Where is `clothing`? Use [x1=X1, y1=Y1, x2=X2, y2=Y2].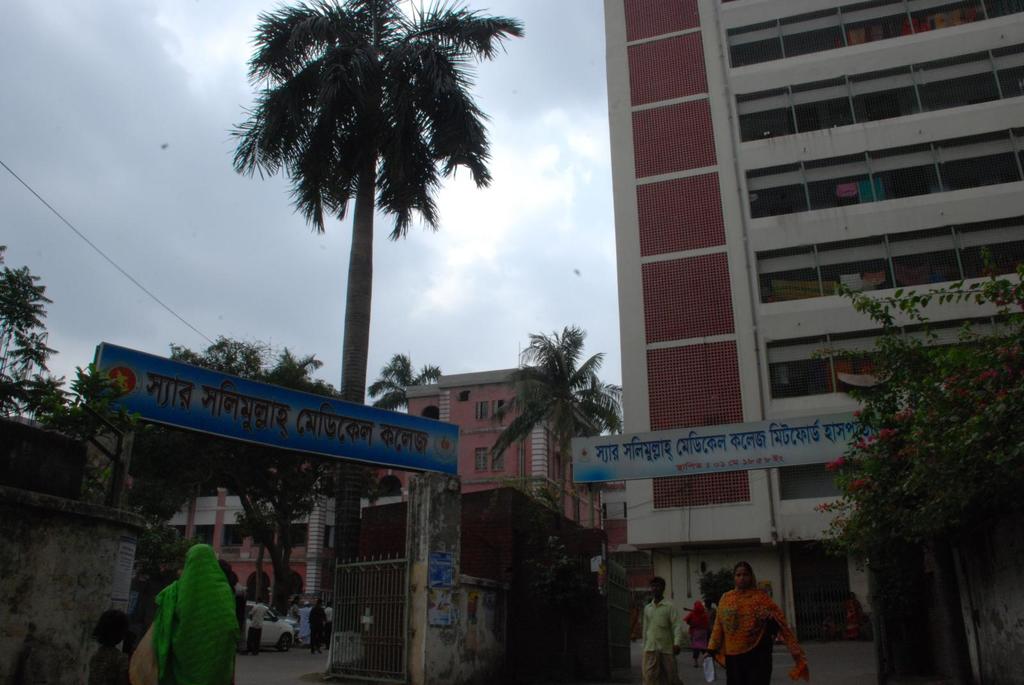
[x1=310, y1=592, x2=329, y2=650].
